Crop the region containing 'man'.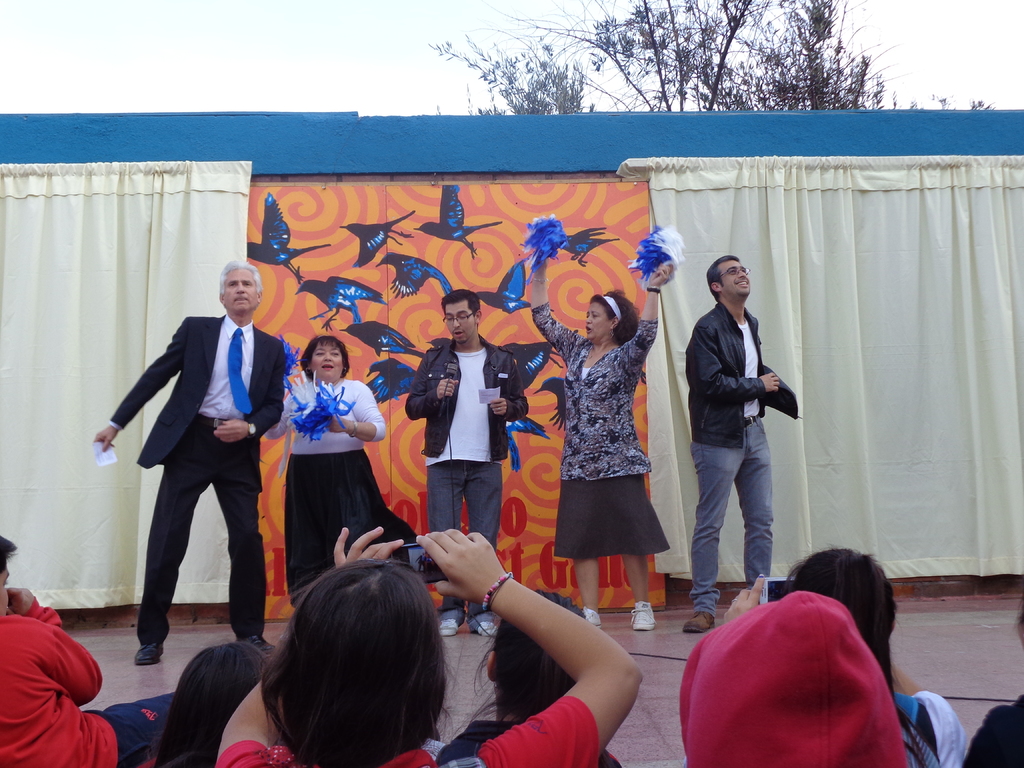
Crop region: bbox(678, 253, 796, 627).
